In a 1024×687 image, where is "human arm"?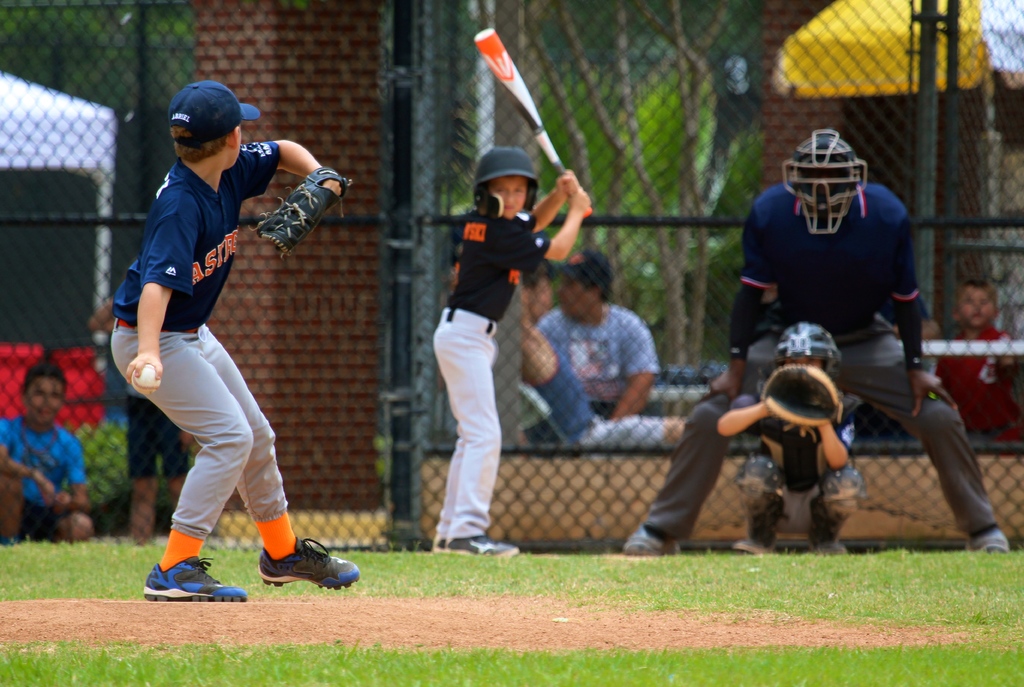
BBox(893, 216, 957, 416).
